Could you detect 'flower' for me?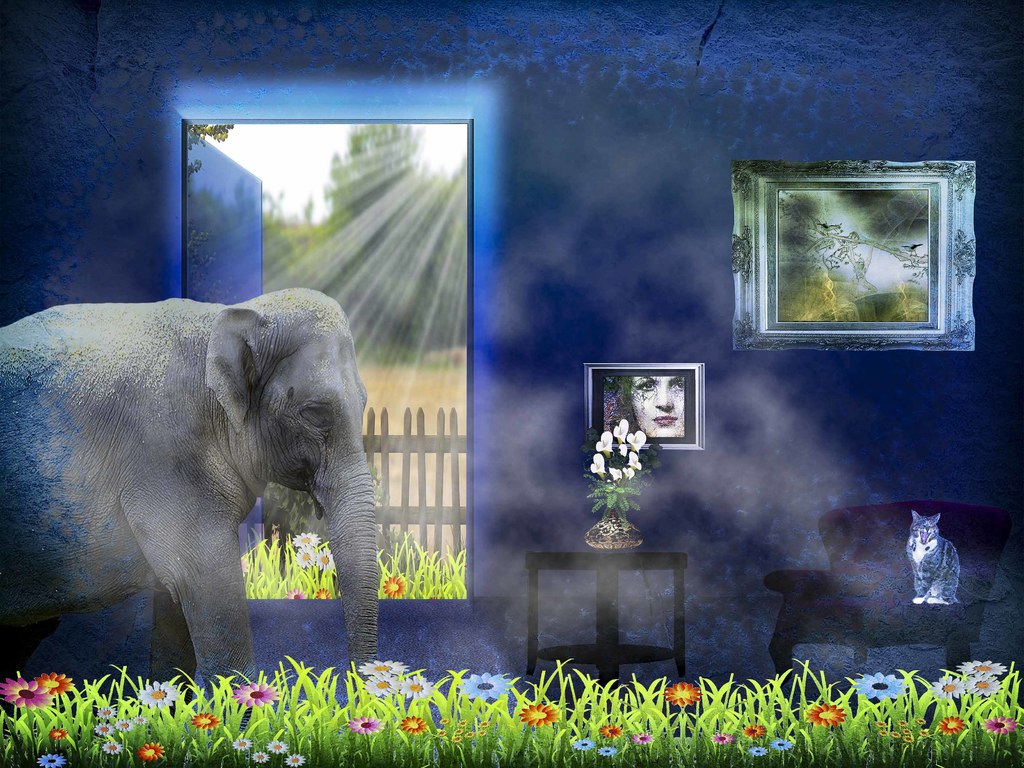
Detection result: (35, 752, 66, 767).
